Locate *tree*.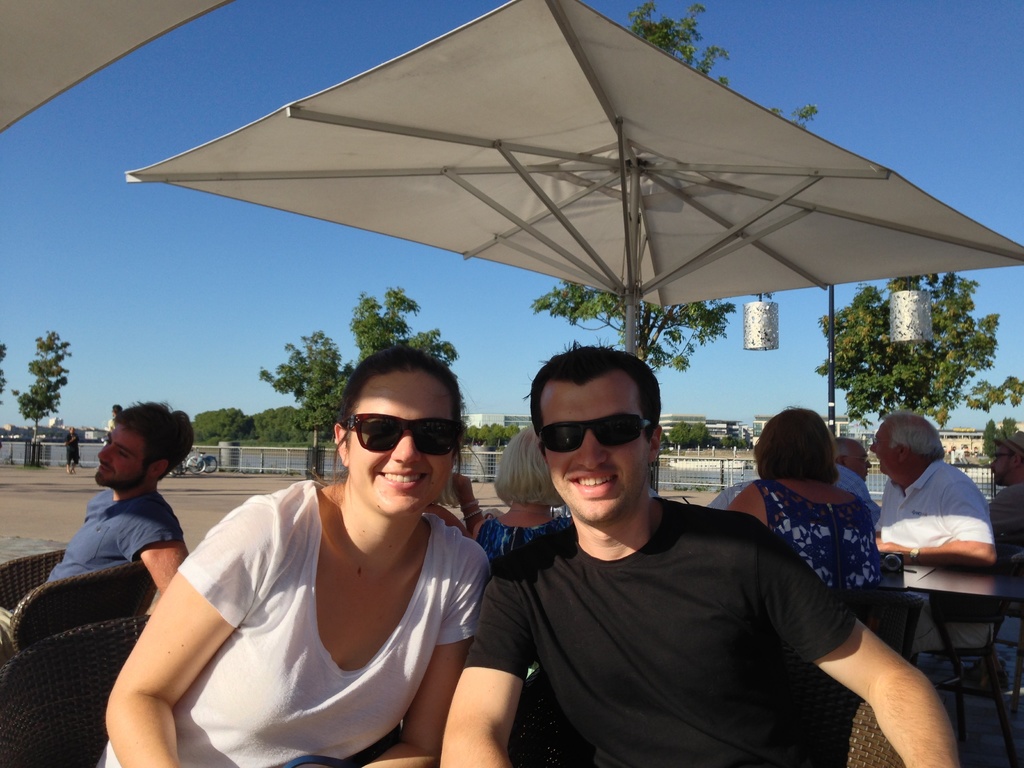
Bounding box: 253:283:460:443.
